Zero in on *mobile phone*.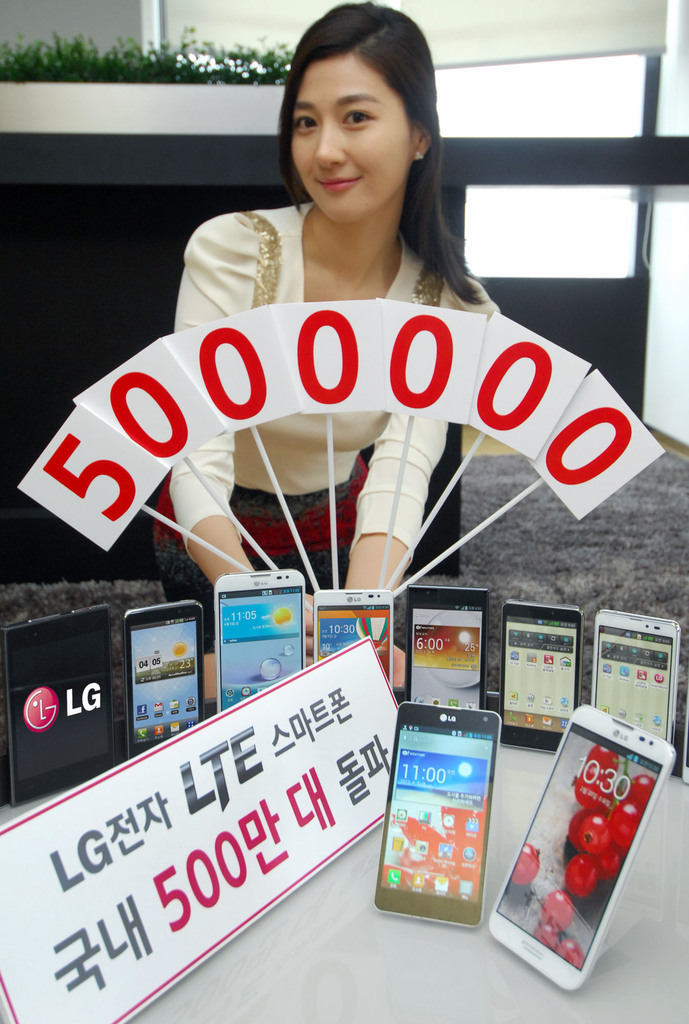
Zeroed in: locate(505, 599, 584, 742).
